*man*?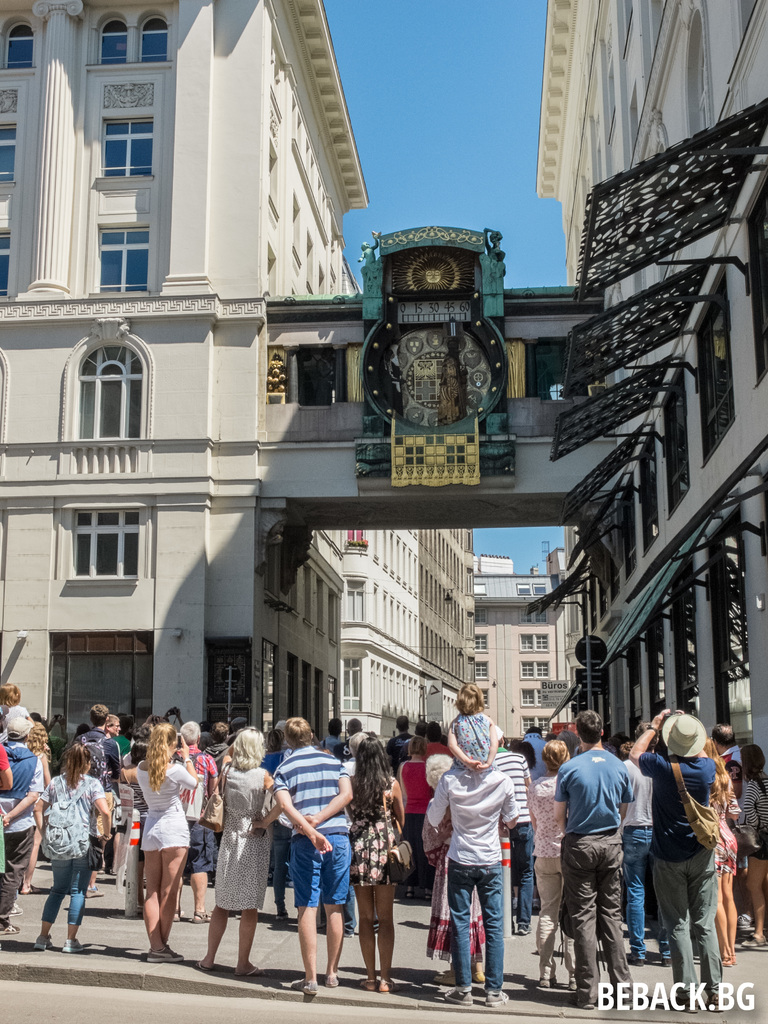
x1=518, y1=724, x2=556, y2=785
